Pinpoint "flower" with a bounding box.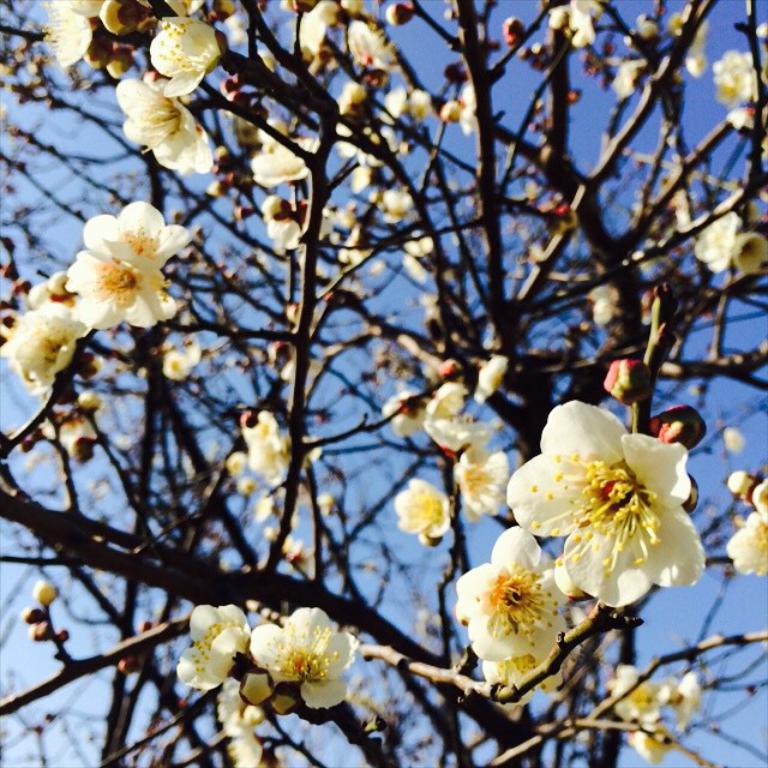
(500, 398, 706, 619).
